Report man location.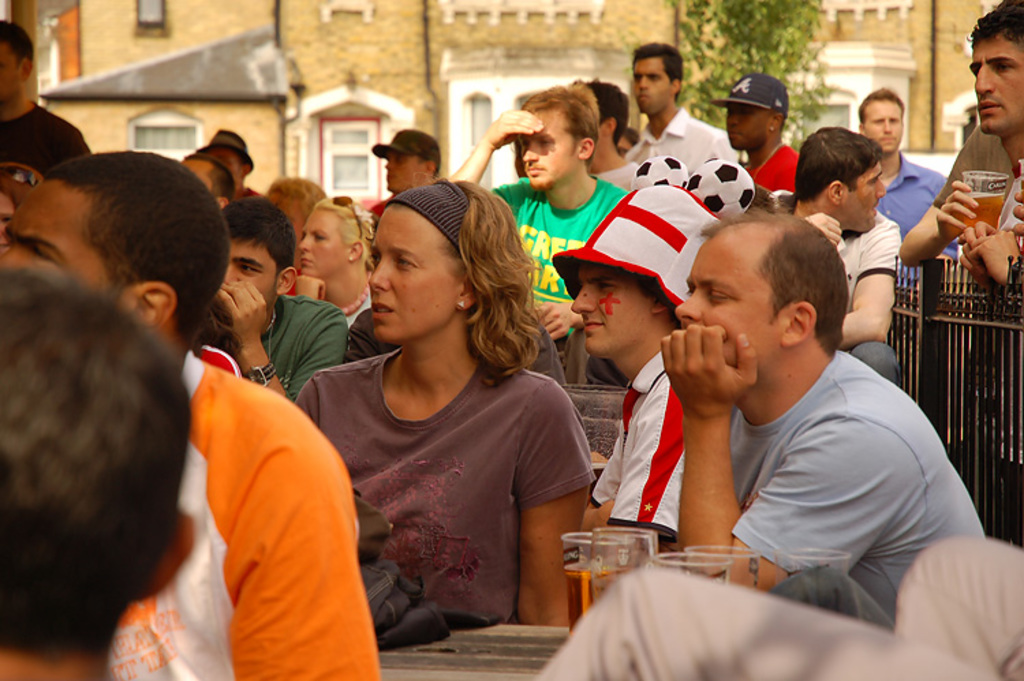
Report: (x1=856, y1=83, x2=965, y2=277).
